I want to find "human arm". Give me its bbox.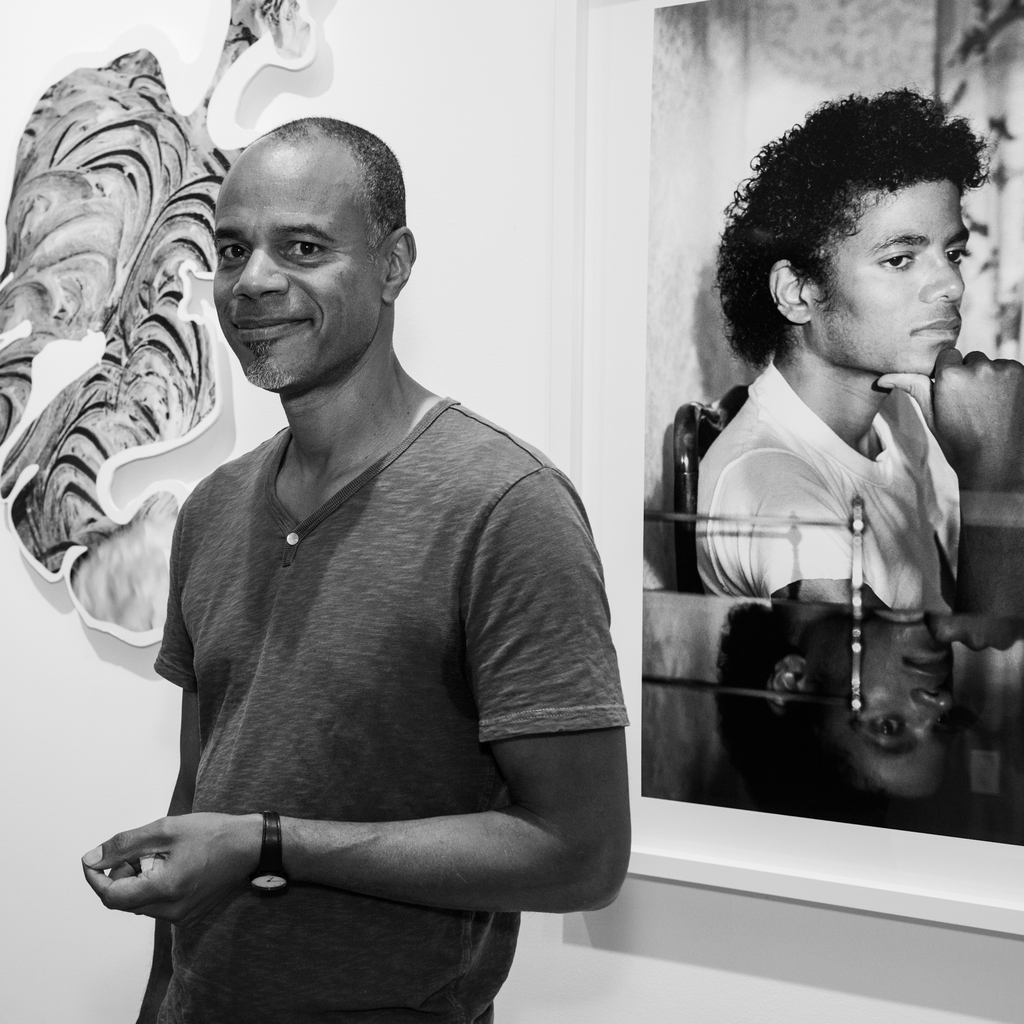
x1=122, y1=458, x2=589, y2=982.
